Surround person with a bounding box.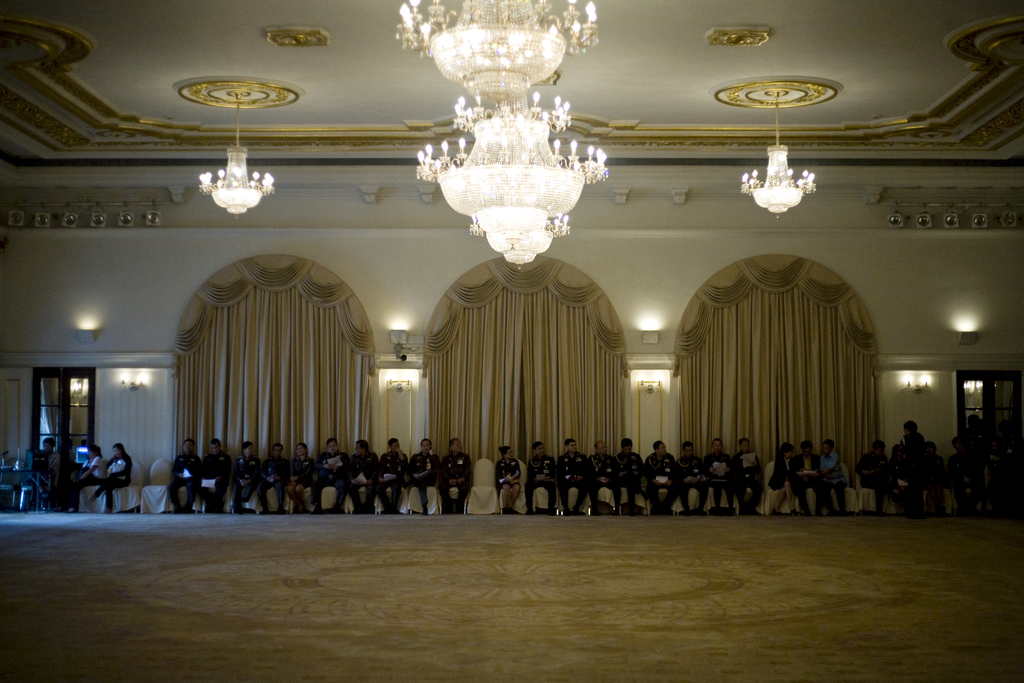
[857,438,893,514].
